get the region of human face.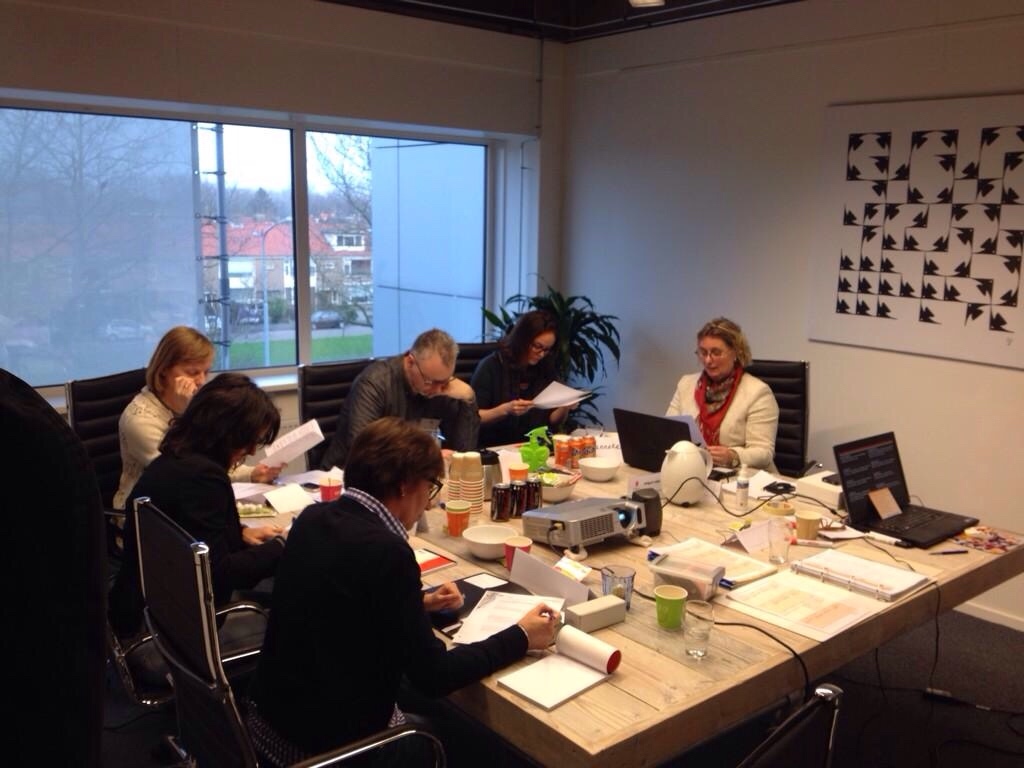
[414, 353, 451, 397].
